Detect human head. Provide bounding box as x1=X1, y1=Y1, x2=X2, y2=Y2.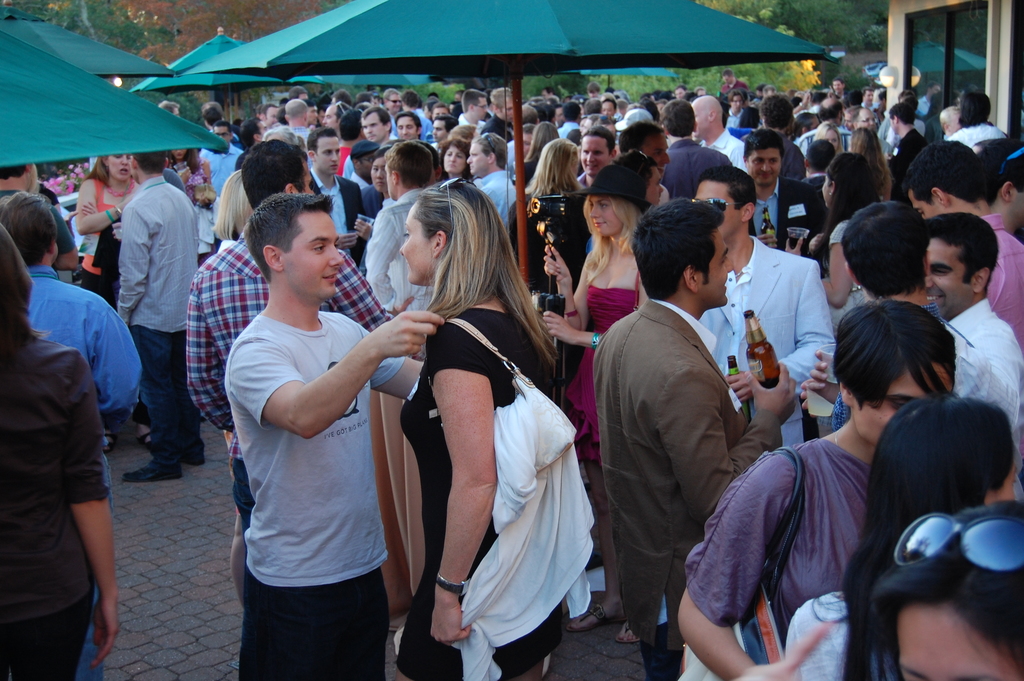
x1=956, y1=86, x2=995, y2=124.
